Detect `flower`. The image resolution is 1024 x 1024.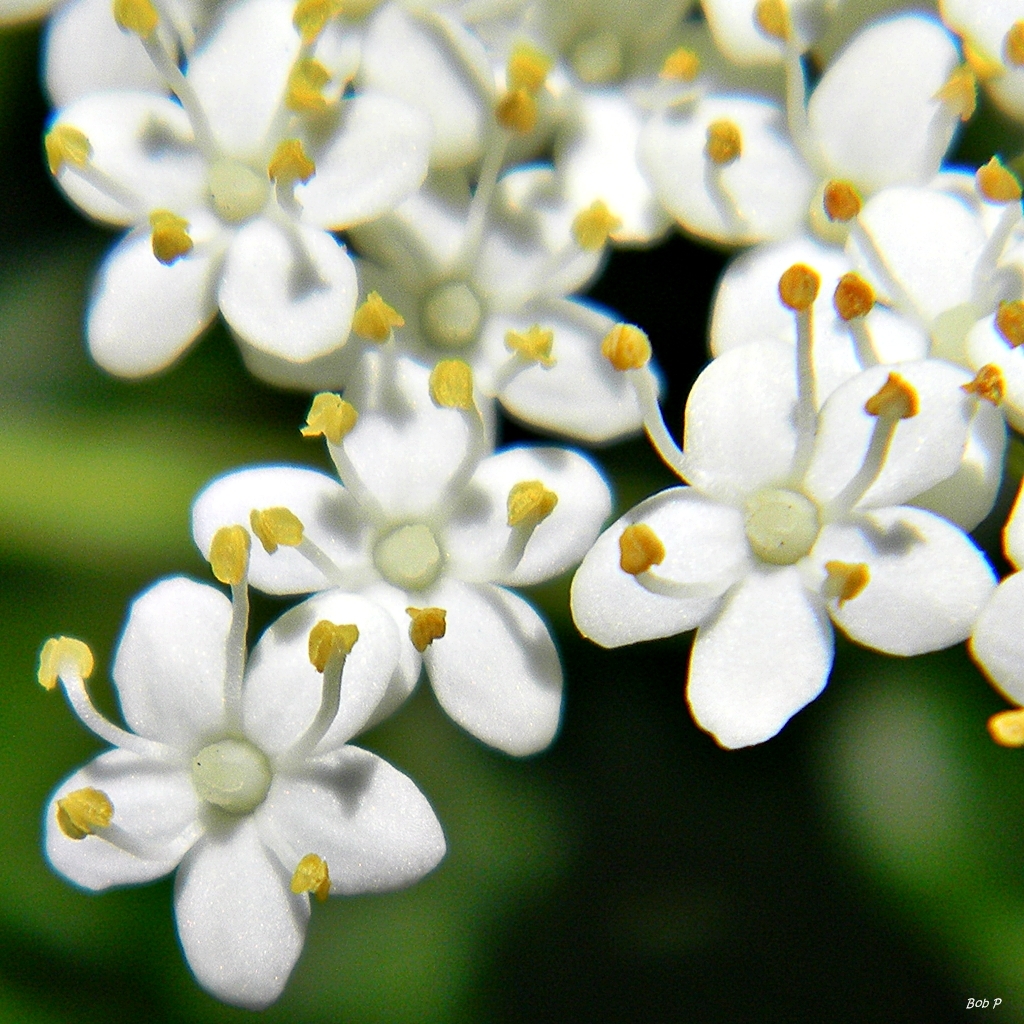
[977, 191, 1023, 492].
